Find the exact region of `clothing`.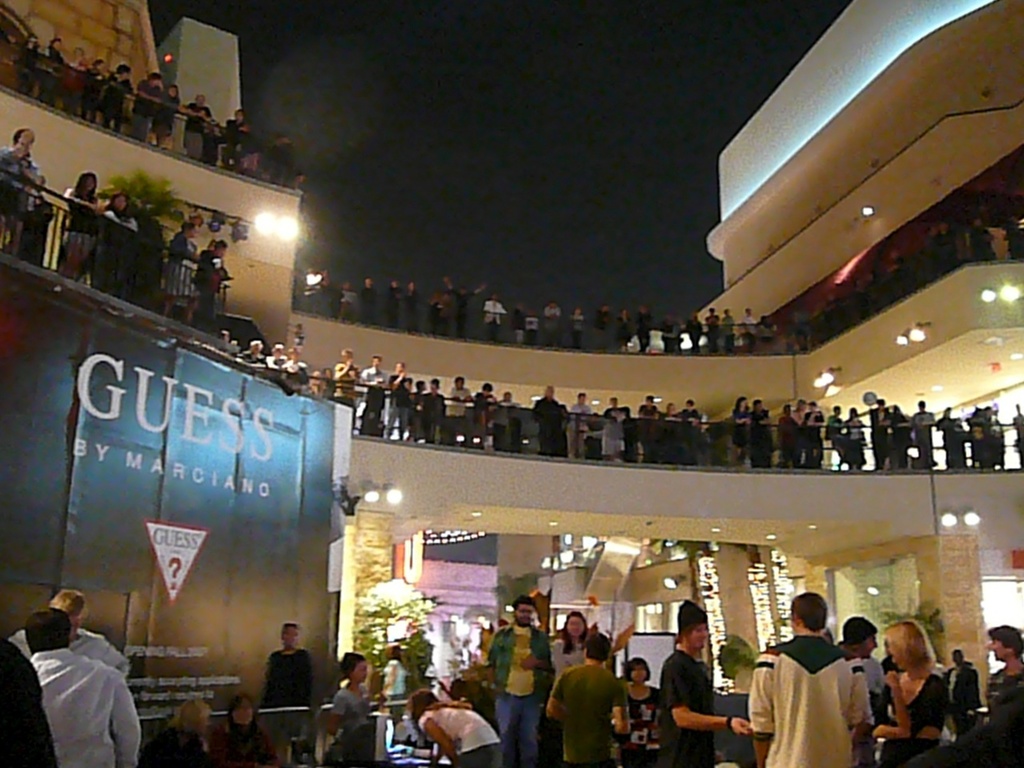
Exact region: <bbox>486, 299, 506, 337</bbox>.
